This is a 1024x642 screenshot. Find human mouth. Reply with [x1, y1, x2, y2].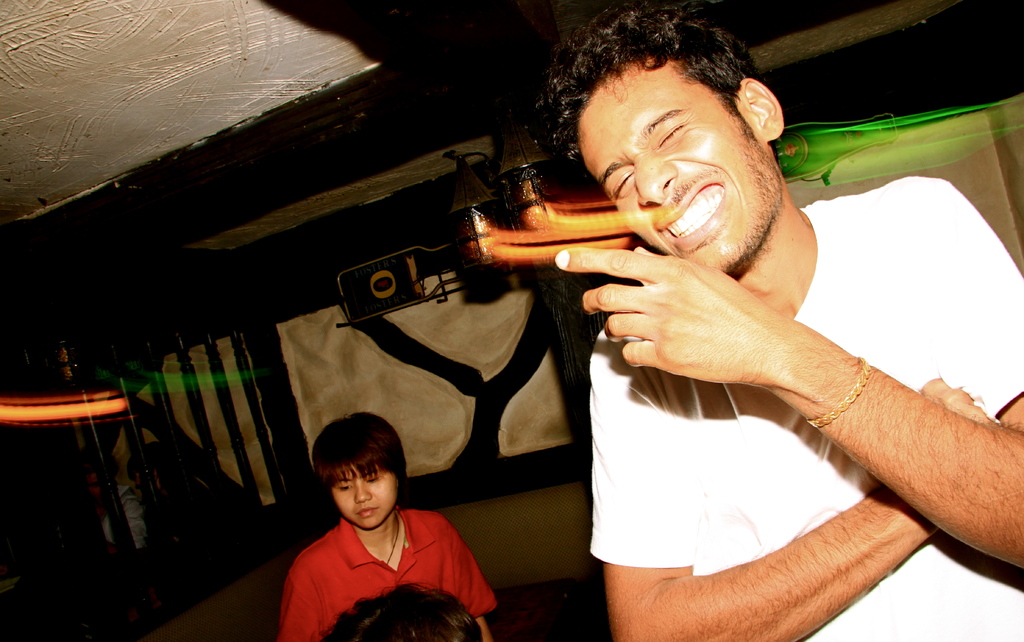
[355, 508, 381, 524].
